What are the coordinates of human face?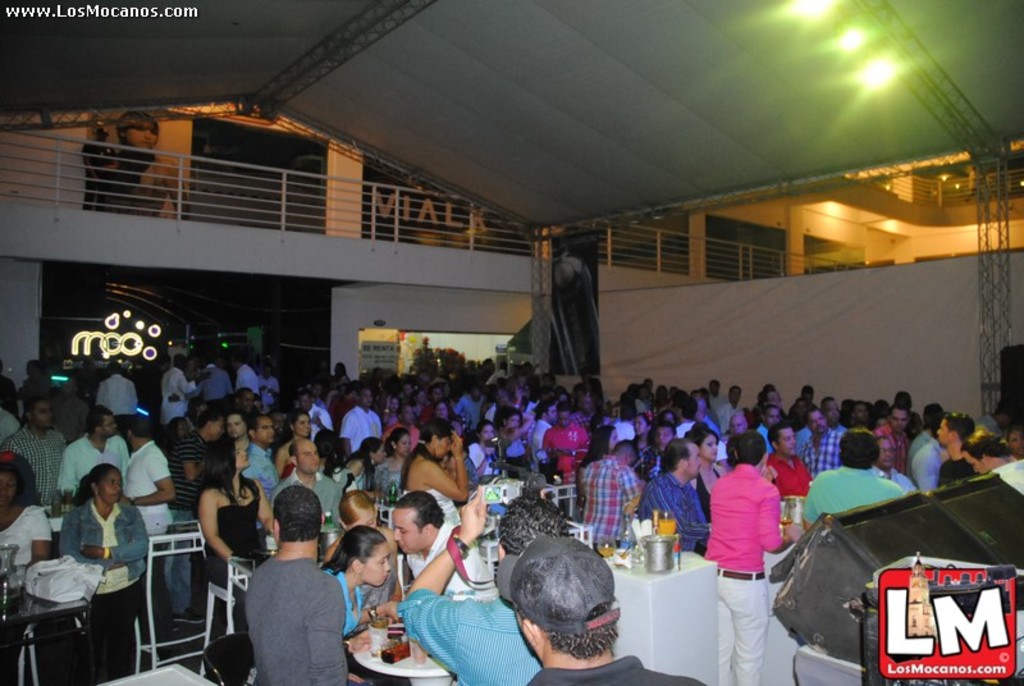
crop(294, 415, 311, 439).
